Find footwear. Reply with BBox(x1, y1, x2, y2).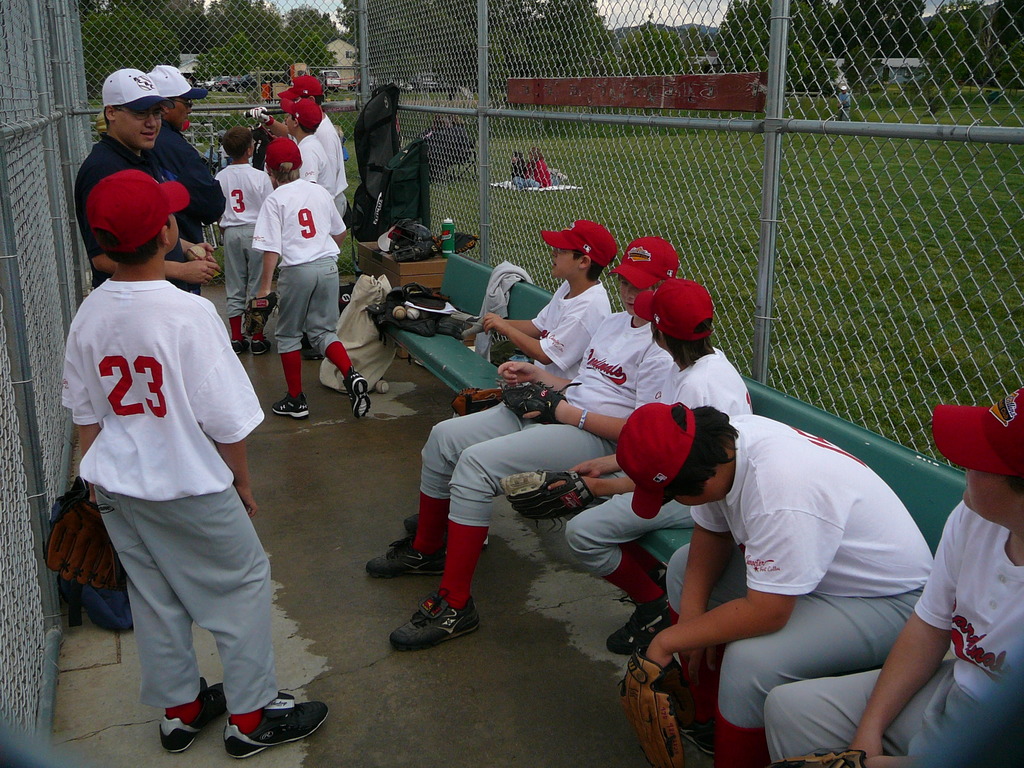
BBox(230, 337, 246, 353).
